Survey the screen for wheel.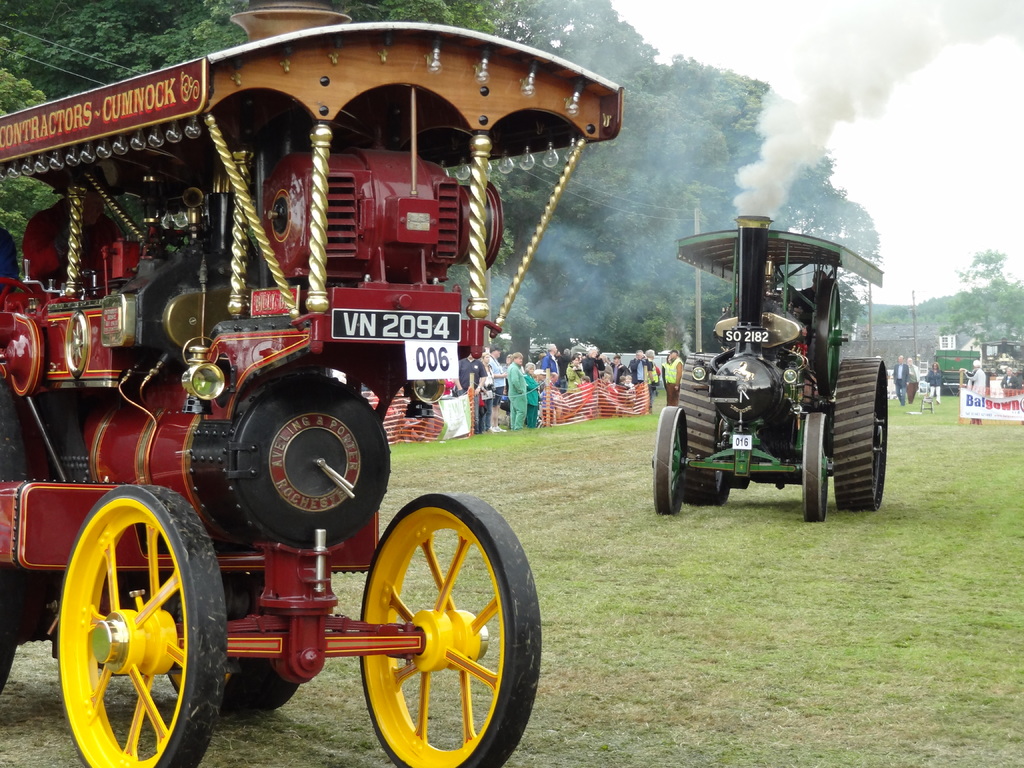
Survey found: {"left": 358, "top": 500, "right": 545, "bottom": 767}.
